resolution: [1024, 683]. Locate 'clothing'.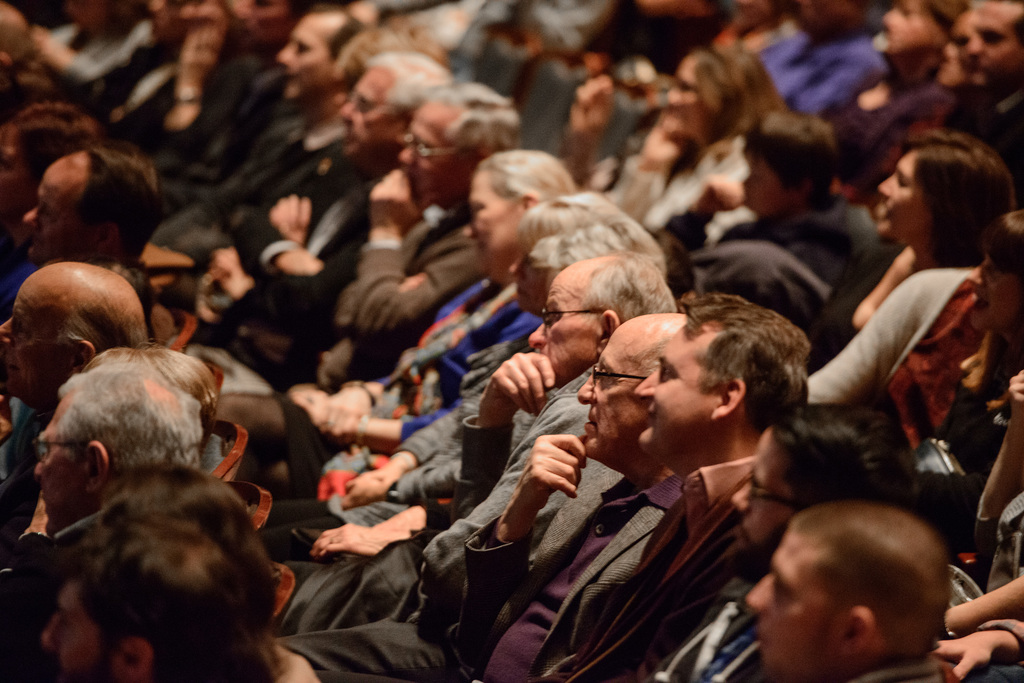
<region>296, 326, 545, 529</region>.
